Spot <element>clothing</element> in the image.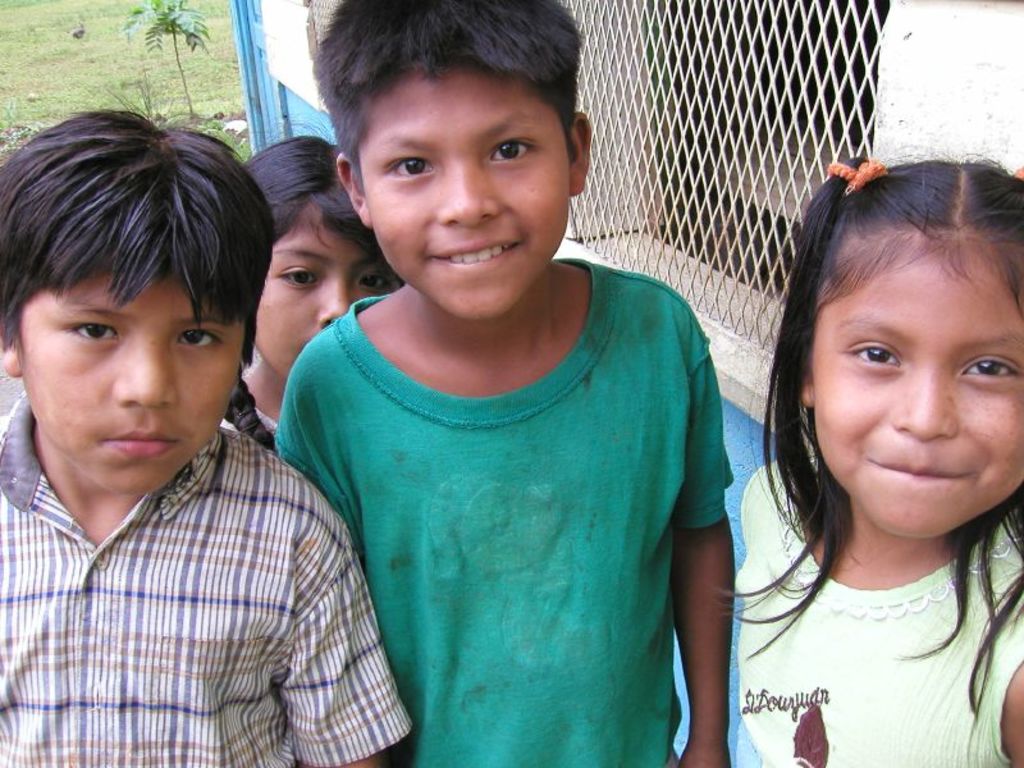
<element>clothing</element> found at (719,460,1018,767).
